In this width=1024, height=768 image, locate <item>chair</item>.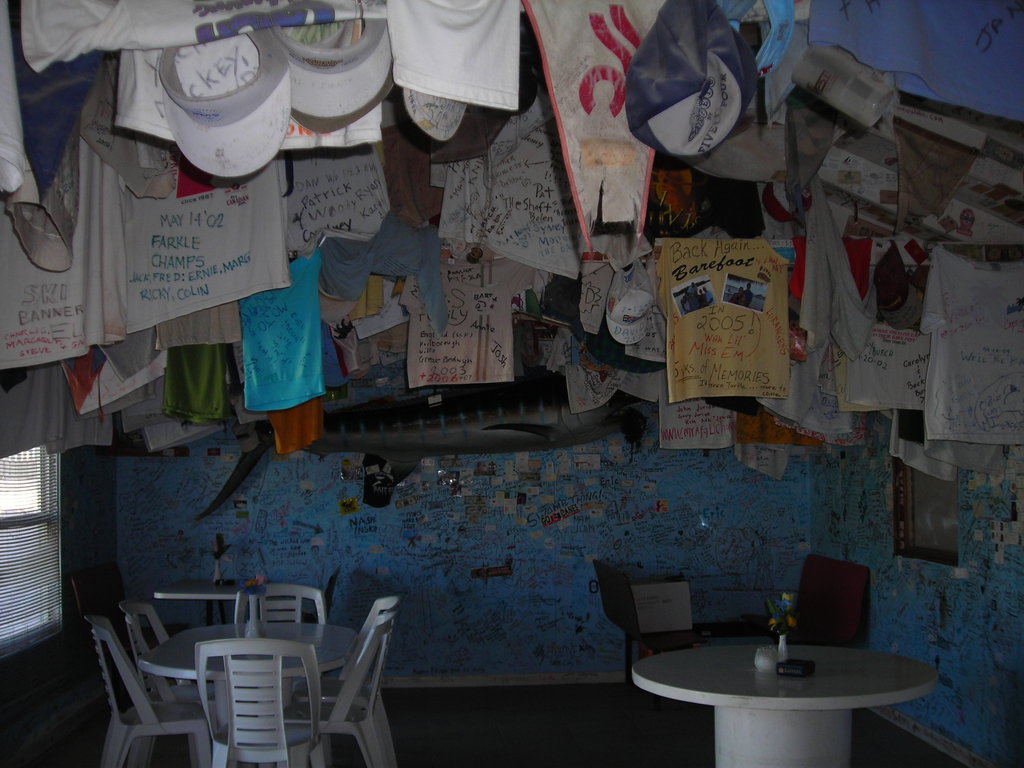
Bounding box: bbox=(294, 596, 398, 767).
